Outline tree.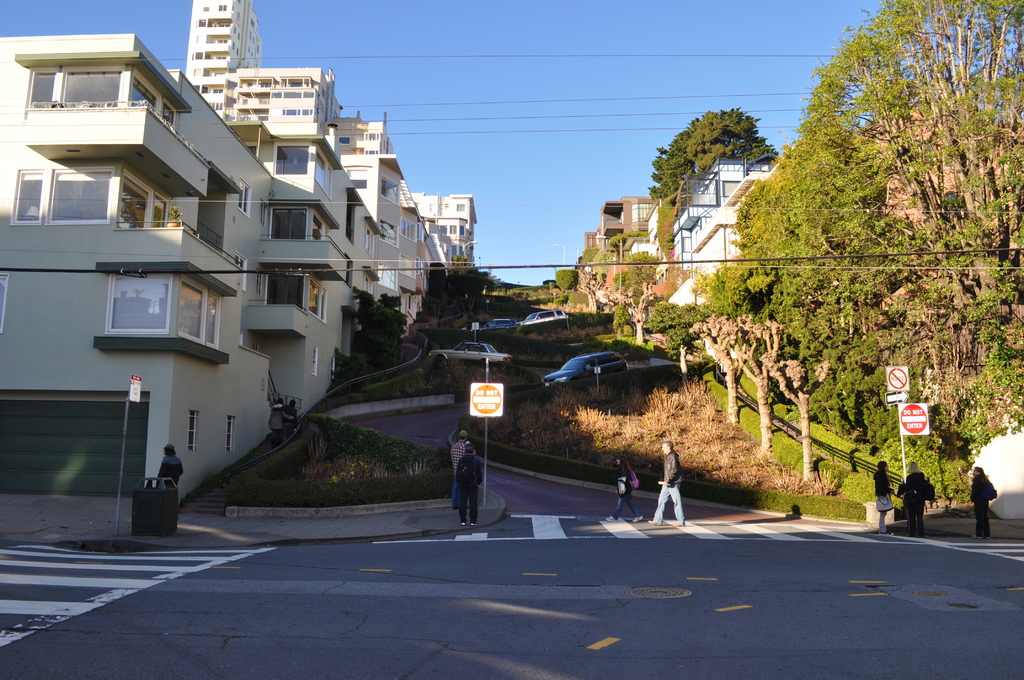
Outline: 741, 0, 1023, 445.
